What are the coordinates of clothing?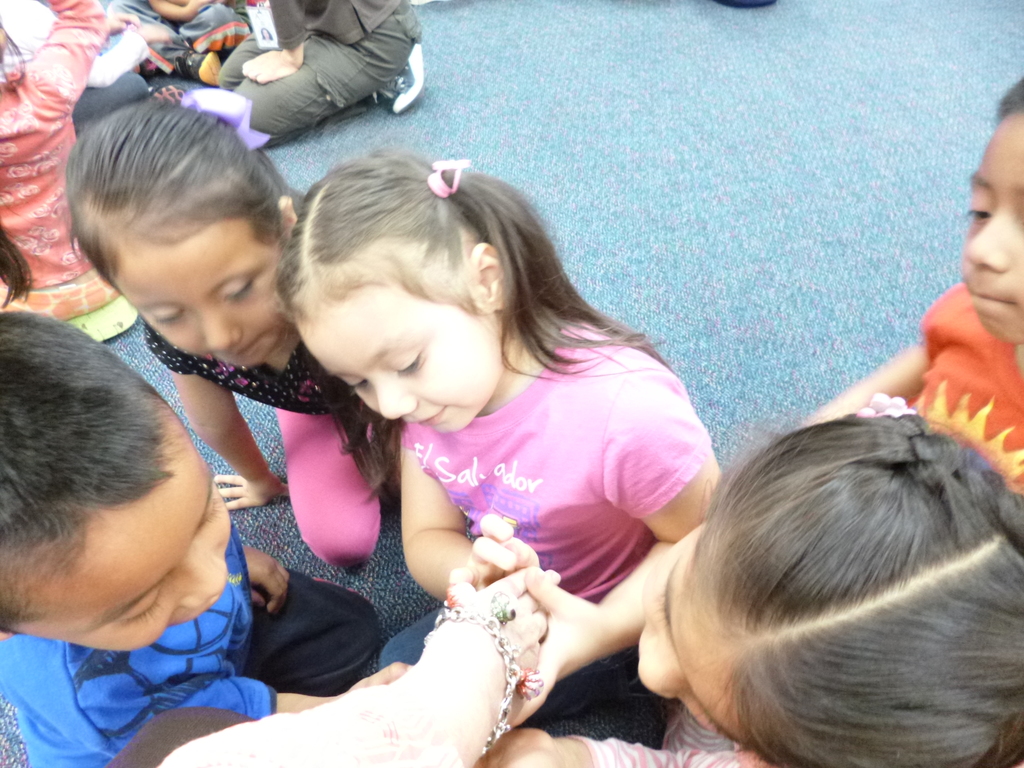
box(207, 0, 427, 151).
